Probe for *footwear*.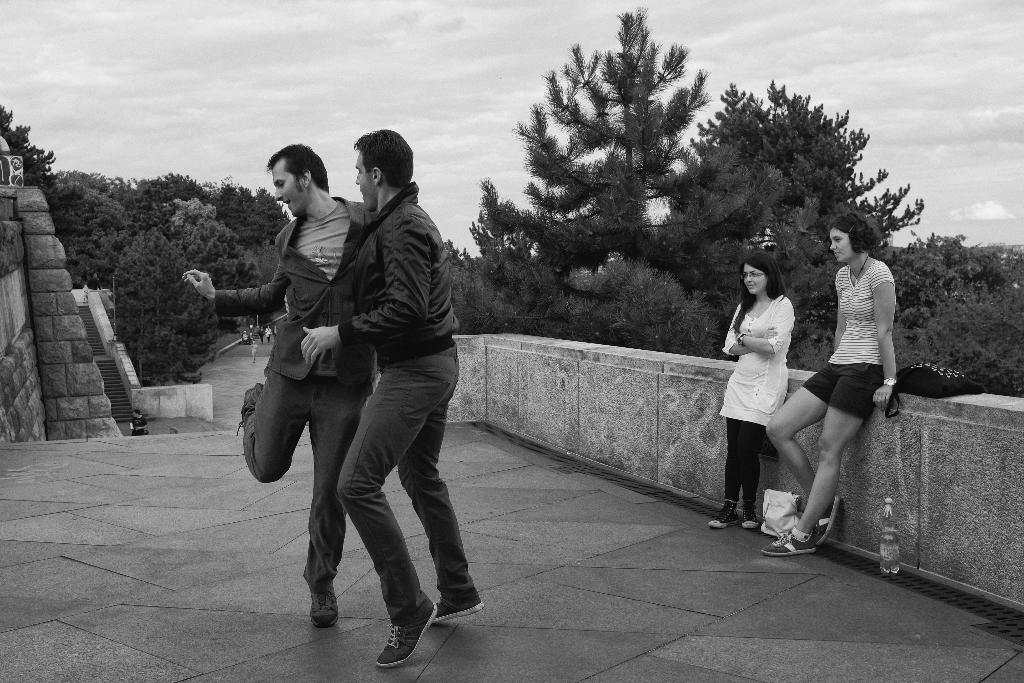
Probe result: box(708, 502, 741, 529).
